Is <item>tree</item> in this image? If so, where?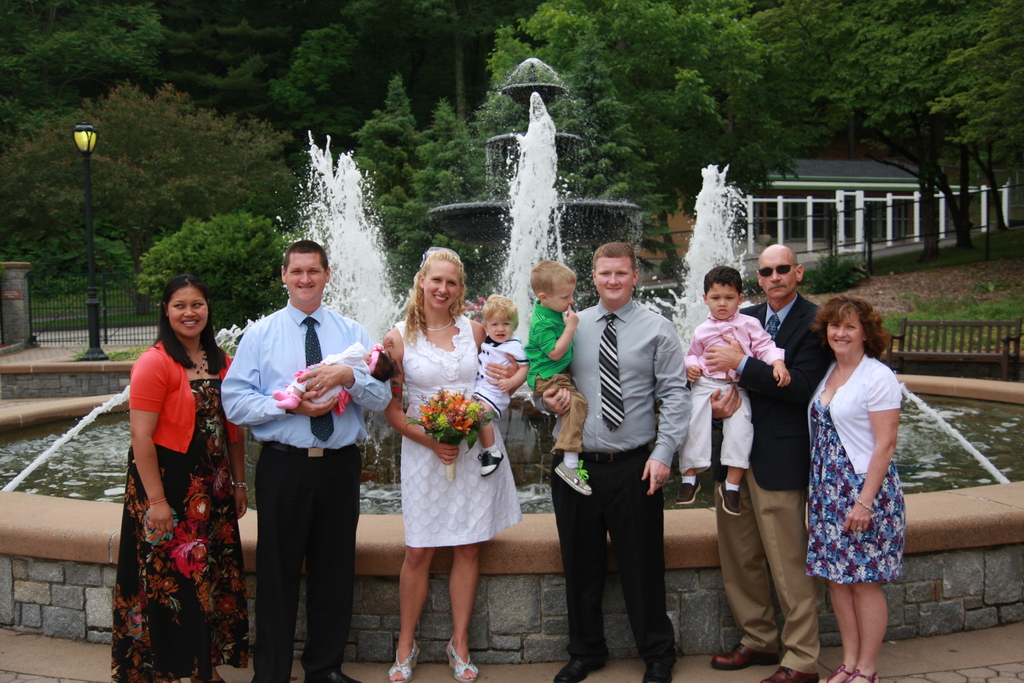
Yes, at {"left": 490, "top": 0, "right": 796, "bottom": 286}.
